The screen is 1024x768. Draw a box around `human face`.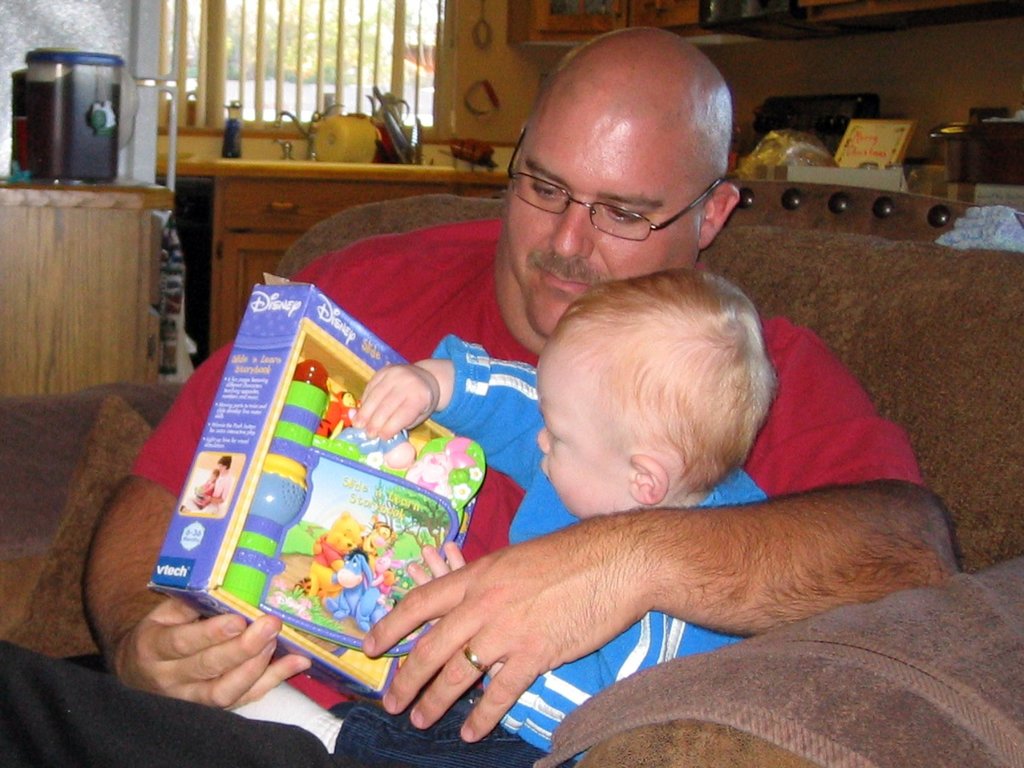
<box>508,103,698,337</box>.
